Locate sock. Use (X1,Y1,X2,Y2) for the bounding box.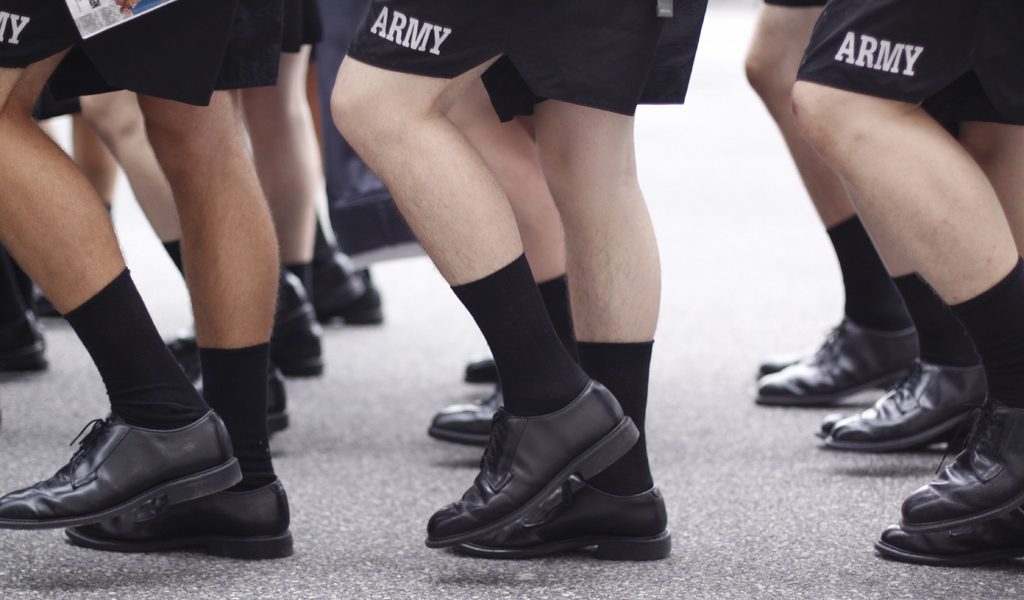
(451,250,590,419).
